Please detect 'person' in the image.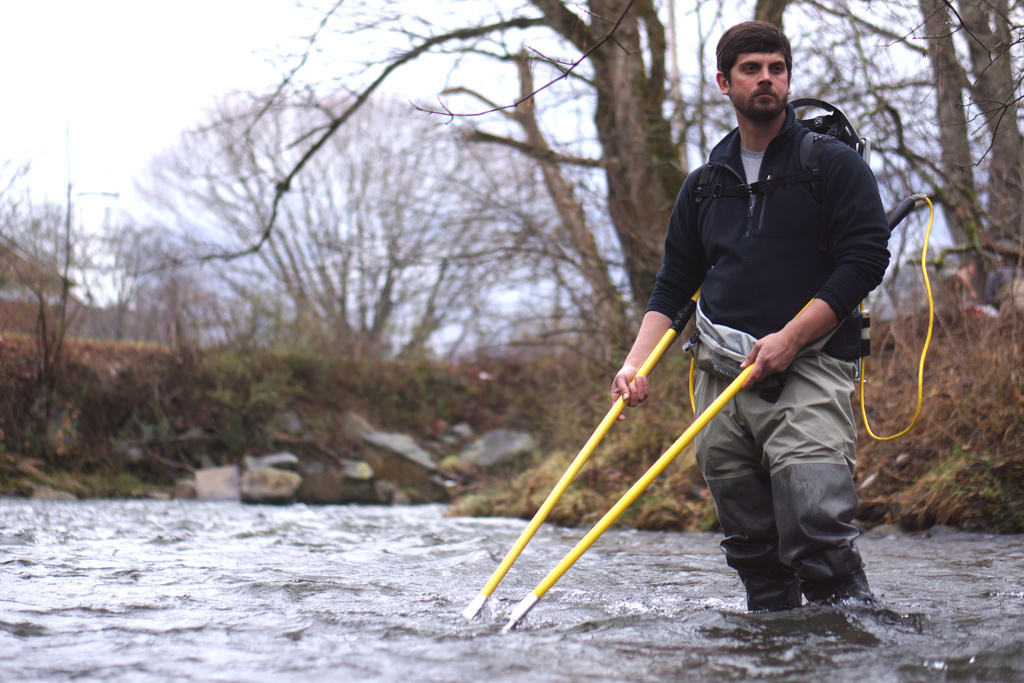
BBox(632, 72, 896, 622).
